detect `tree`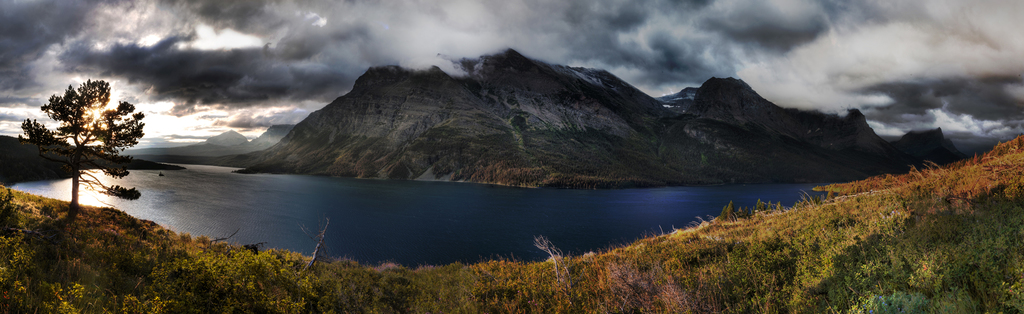
<region>19, 71, 143, 206</region>
